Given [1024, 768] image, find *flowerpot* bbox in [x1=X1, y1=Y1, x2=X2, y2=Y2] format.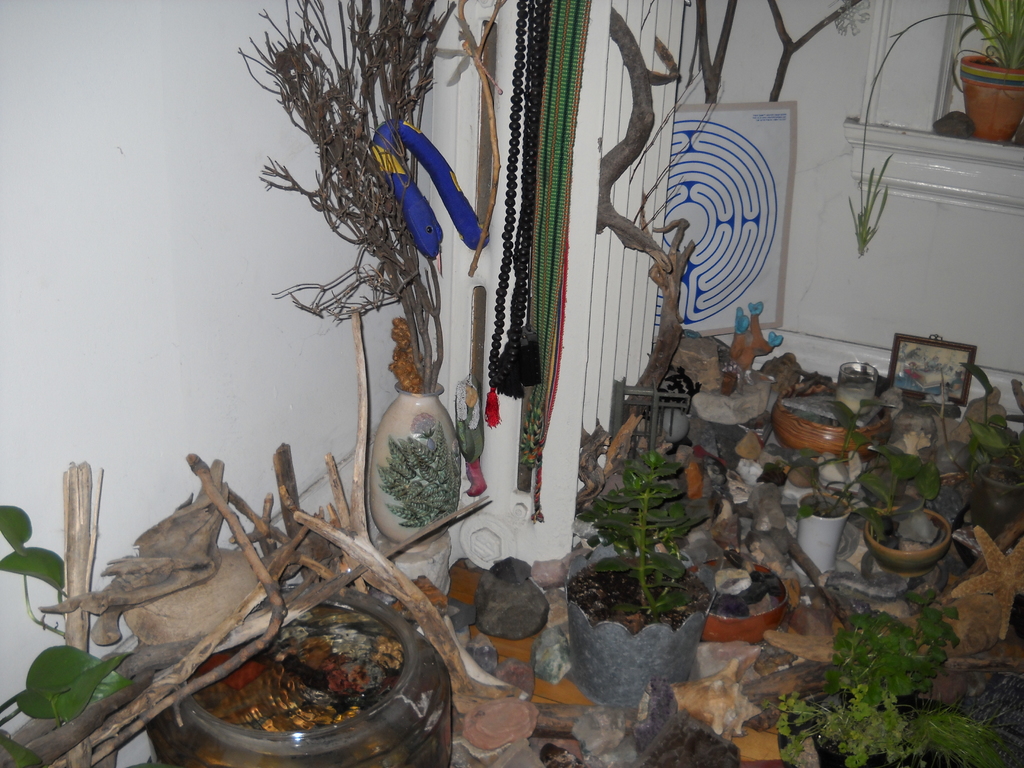
[x1=146, y1=579, x2=452, y2=767].
